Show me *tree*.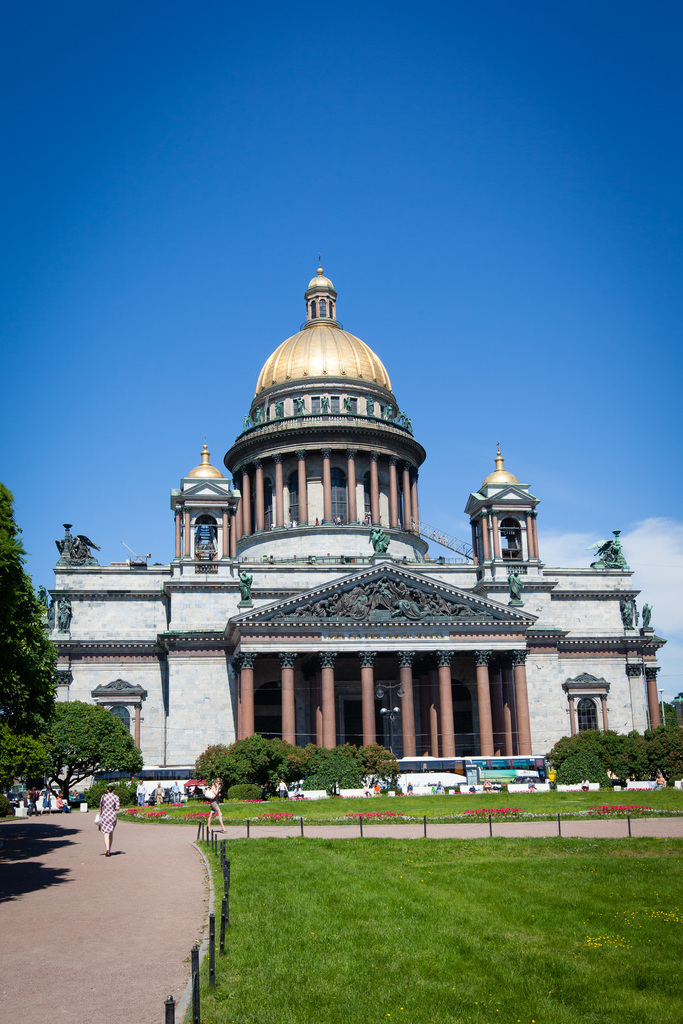
*tree* is here: (left=283, top=746, right=366, bottom=790).
